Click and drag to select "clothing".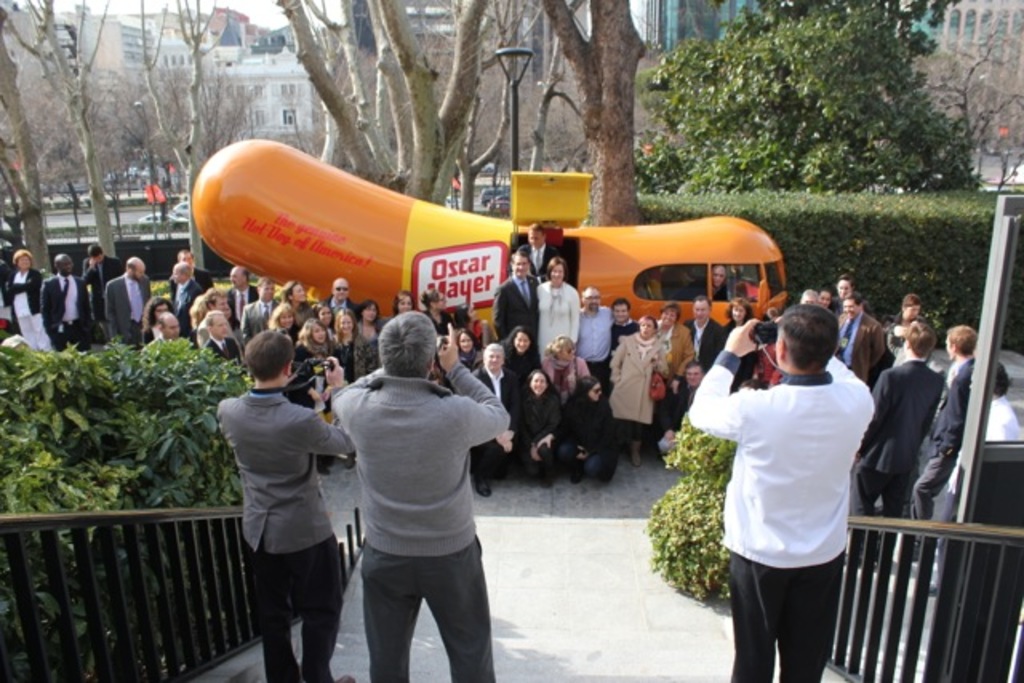
Selection: left=837, top=310, right=883, bottom=374.
